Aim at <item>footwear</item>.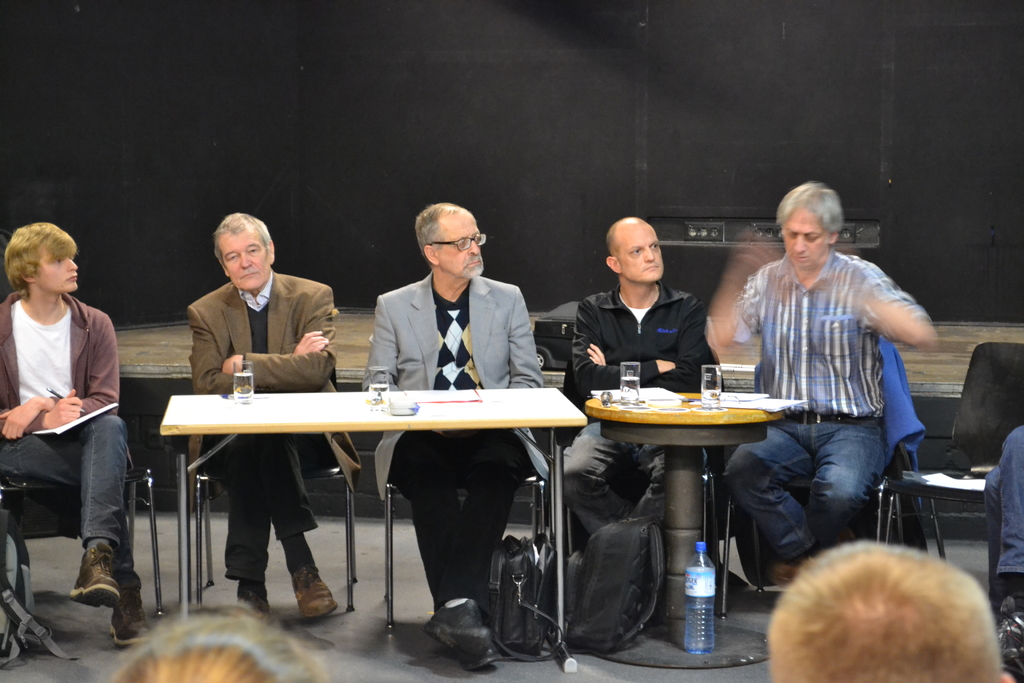
Aimed at 70:544:121:611.
